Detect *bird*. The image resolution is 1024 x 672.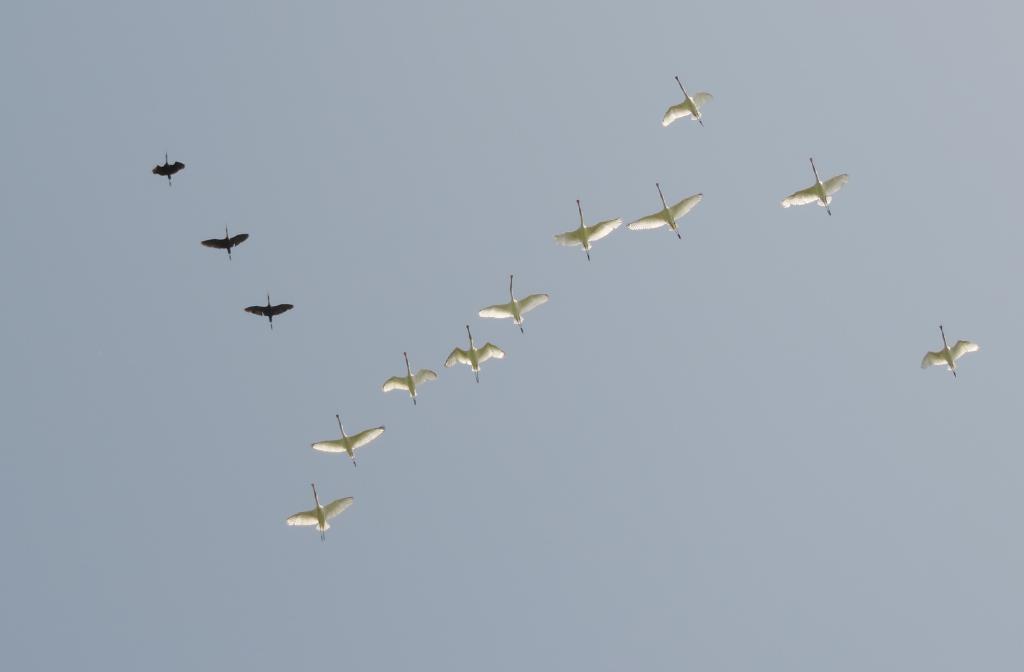
<box>379,349,436,407</box>.
